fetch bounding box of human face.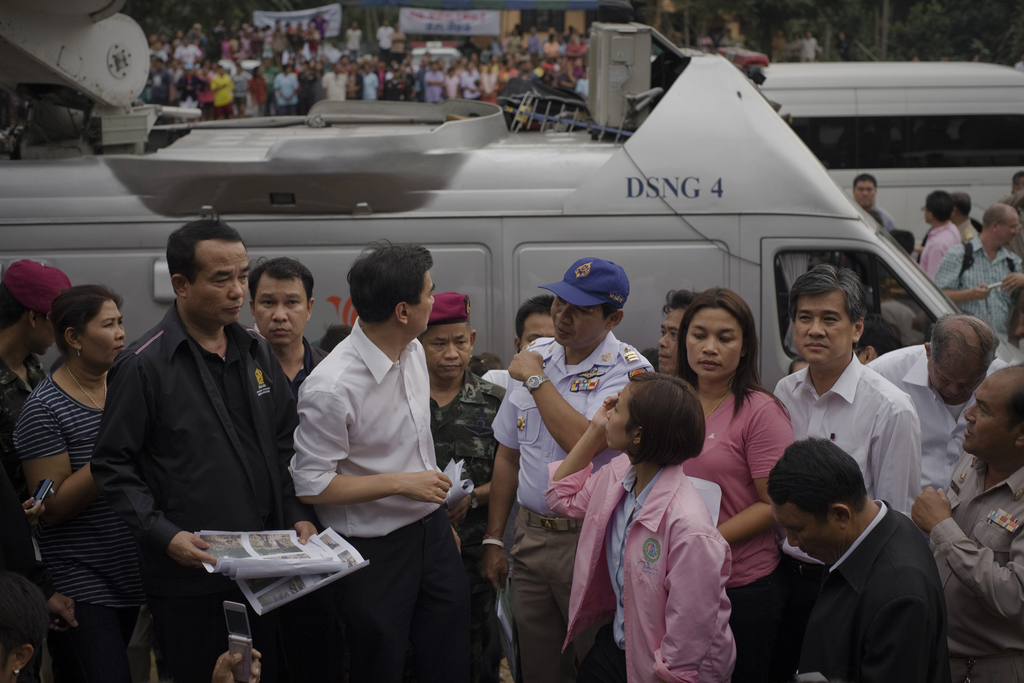
Bbox: bbox(419, 329, 473, 382).
